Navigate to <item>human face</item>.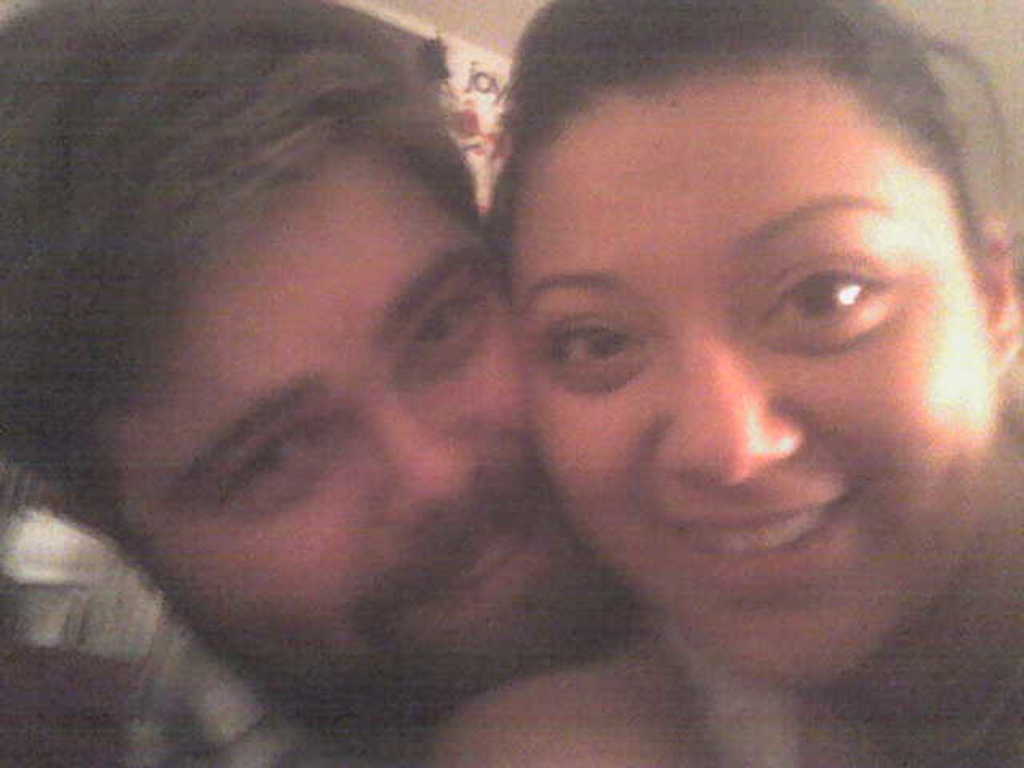
Navigation target: region(85, 133, 614, 710).
